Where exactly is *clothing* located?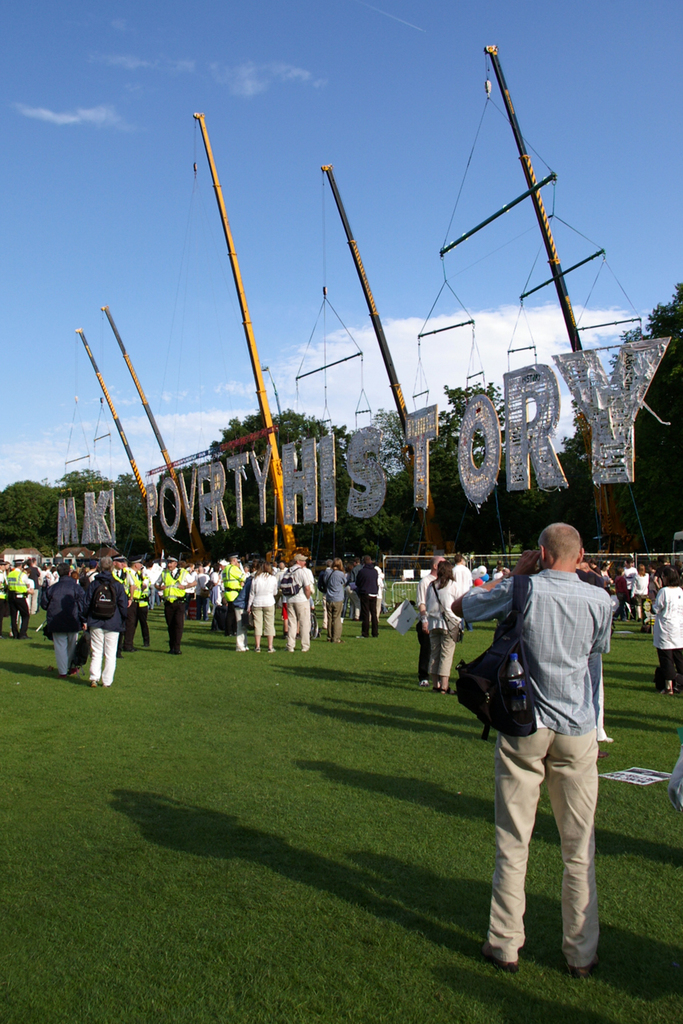
Its bounding box is {"x1": 79, "y1": 574, "x2": 127, "y2": 690}.
